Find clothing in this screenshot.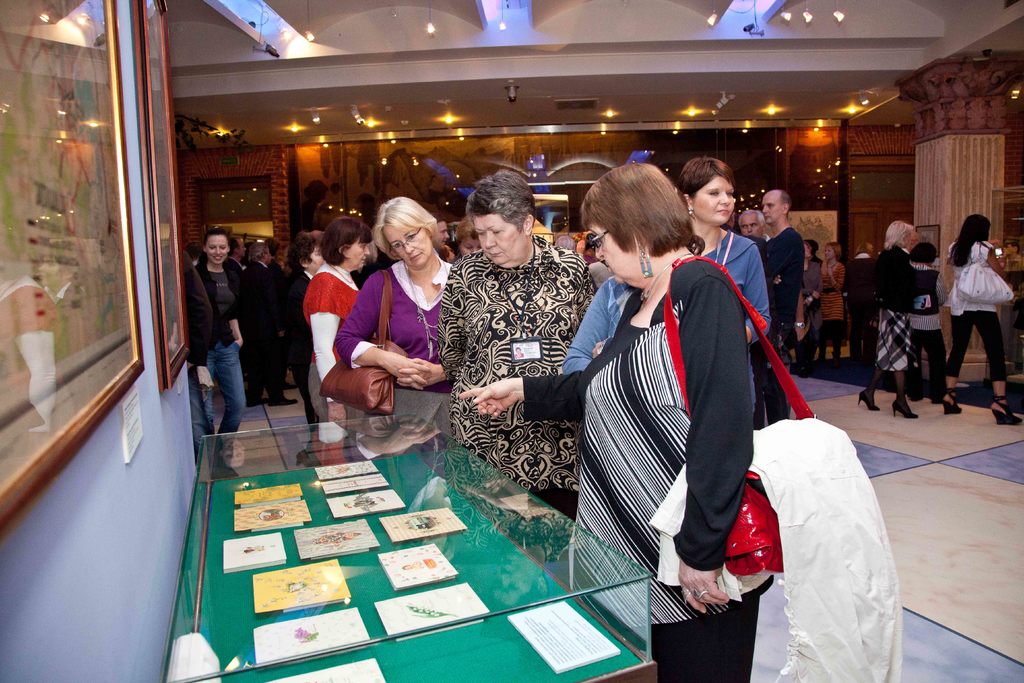
The bounding box for clothing is 180:255:246:436.
